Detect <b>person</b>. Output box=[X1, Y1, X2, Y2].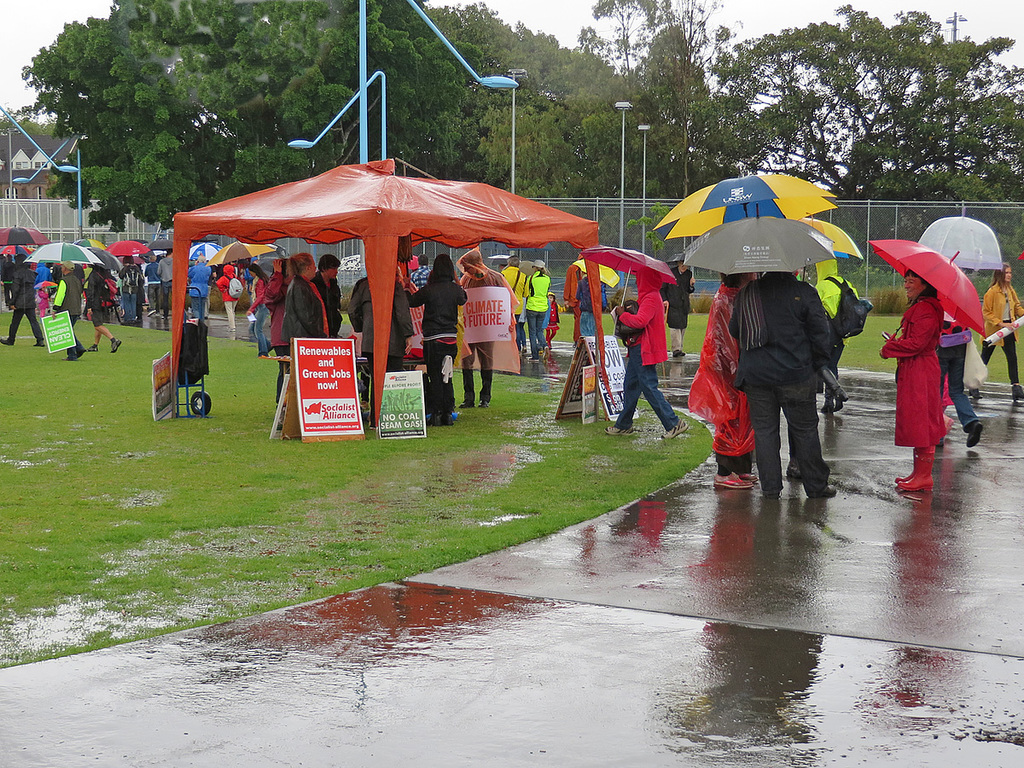
box=[236, 258, 250, 335].
